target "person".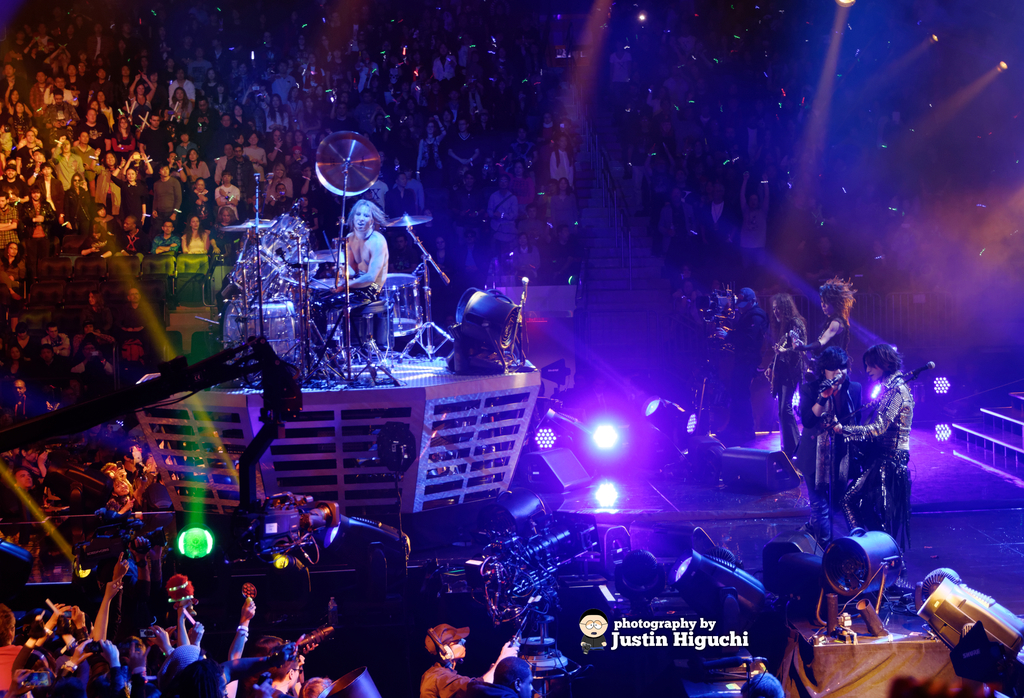
Target region: l=516, t=235, r=543, b=291.
